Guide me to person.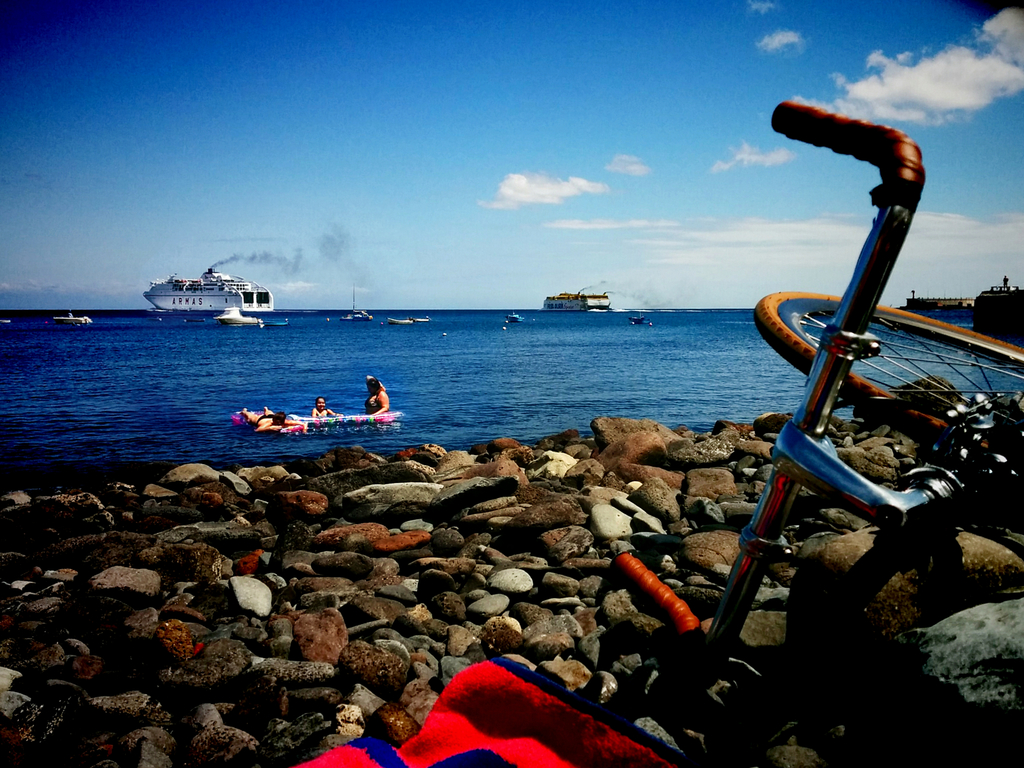
Guidance: Rect(312, 396, 334, 417).
